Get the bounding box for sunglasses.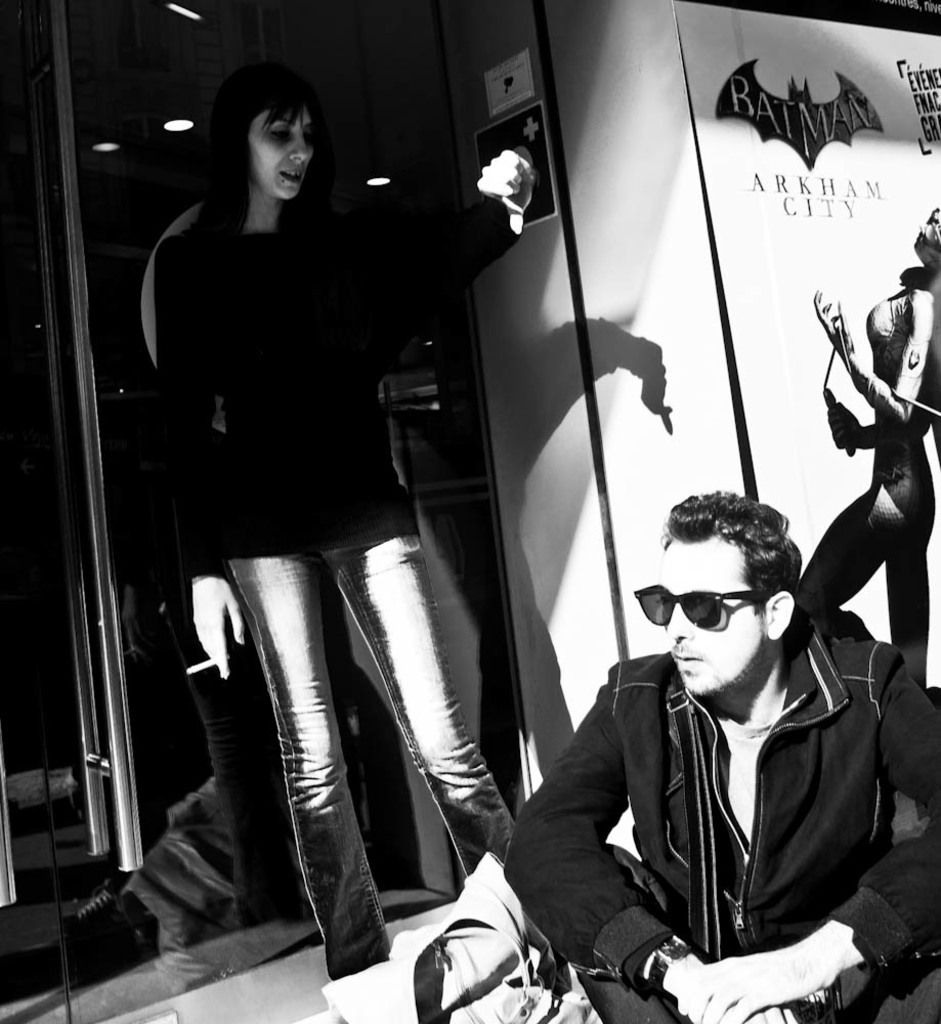
left=637, top=584, right=763, bottom=629.
